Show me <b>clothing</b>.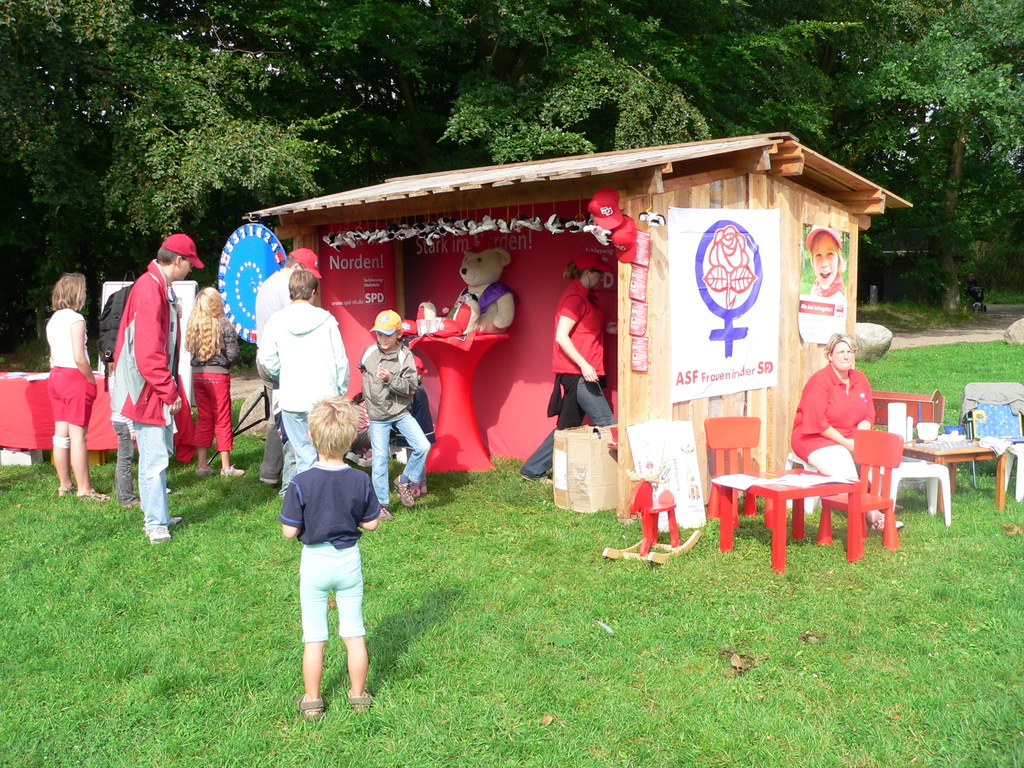
<b>clothing</b> is here: [520, 279, 616, 470].
